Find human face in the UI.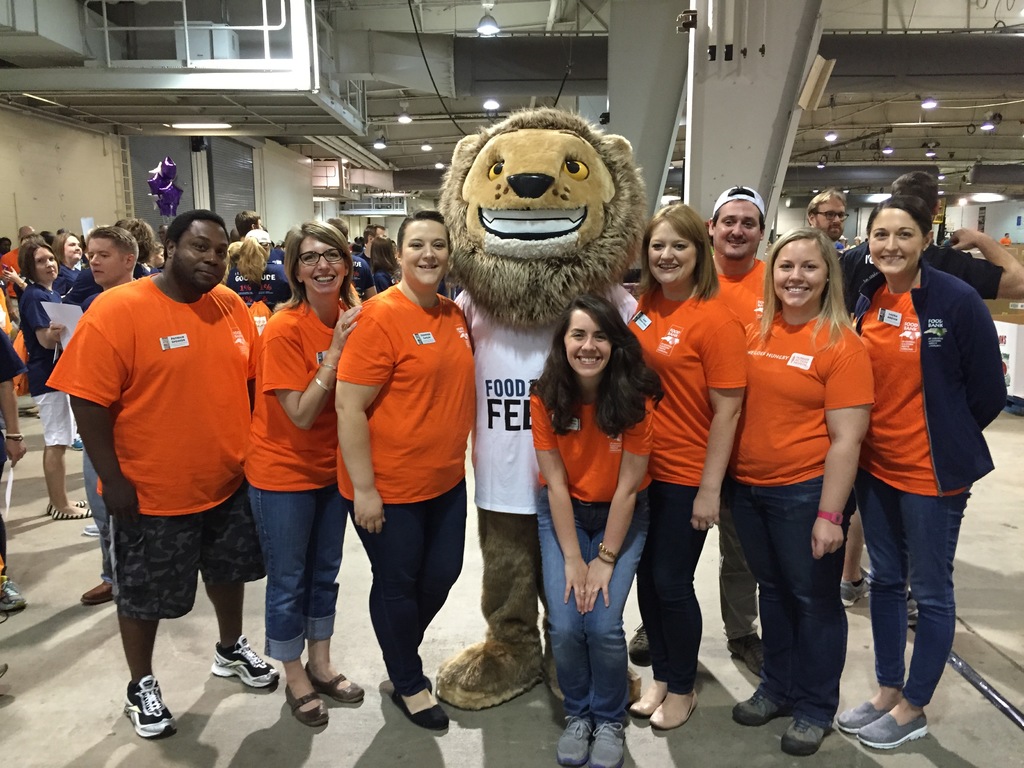
UI element at <box>565,316,610,376</box>.
